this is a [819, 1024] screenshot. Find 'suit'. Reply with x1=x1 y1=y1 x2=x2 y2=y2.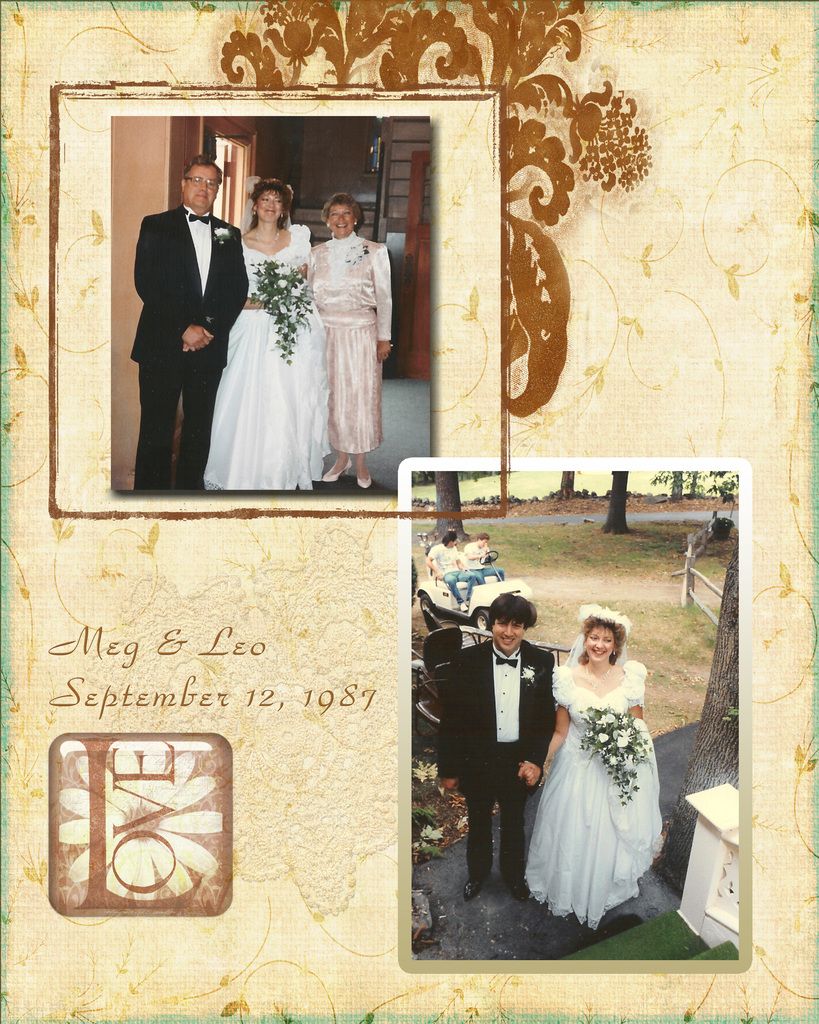
x1=129 y1=157 x2=247 y2=483.
